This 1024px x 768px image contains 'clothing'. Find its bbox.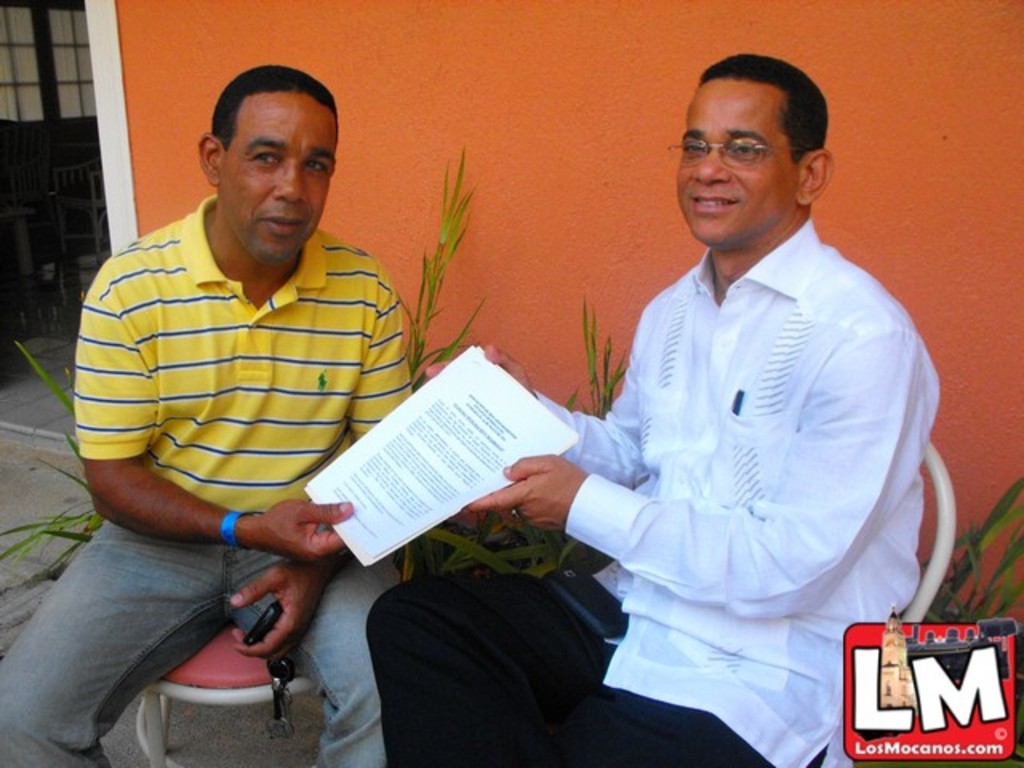
<region>0, 202, 413, 766</region>.
